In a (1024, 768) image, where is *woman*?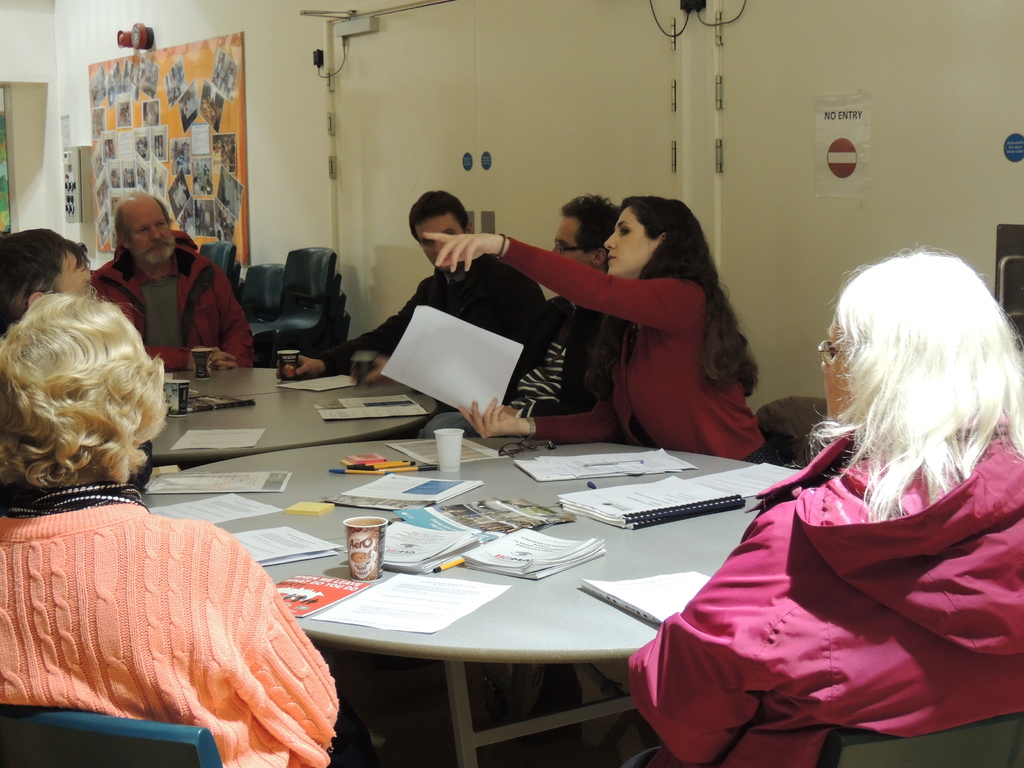
[left=688, top=241, right=1023, bottom=752].
